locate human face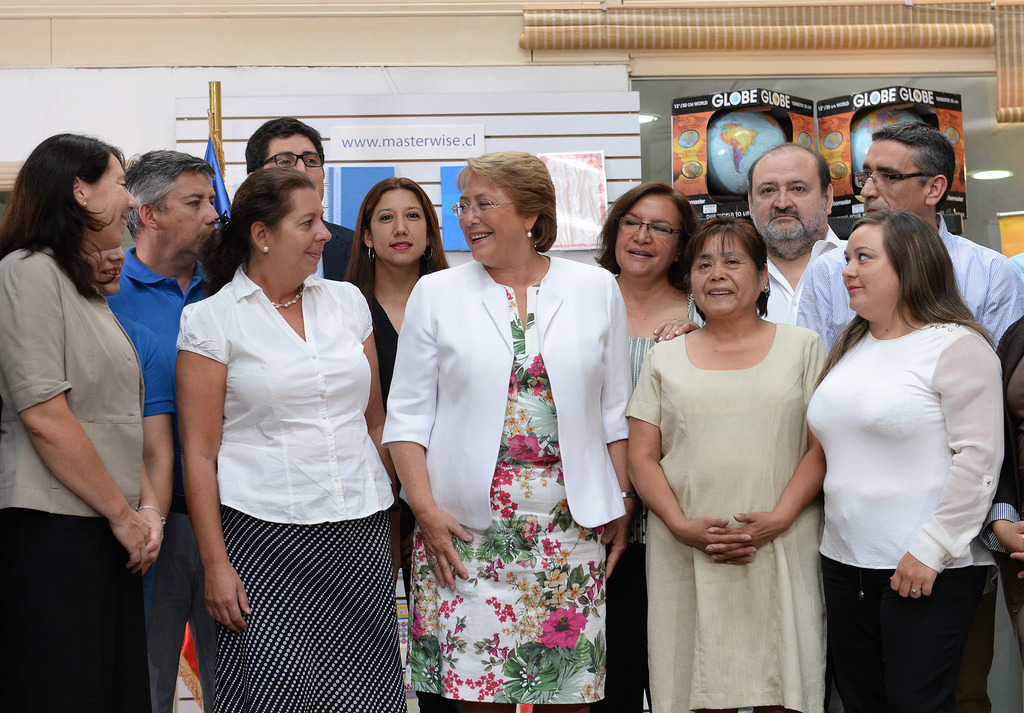
{"x1": 266, "y1": 186, "x2": 328, "y2": 281}
